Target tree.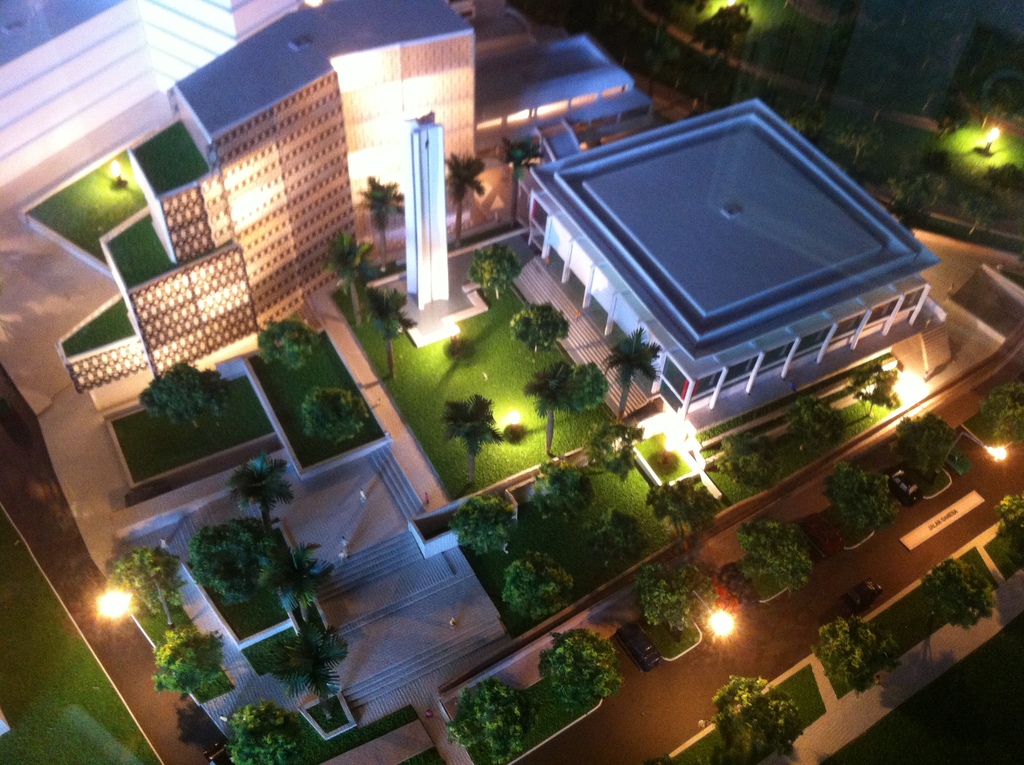
Target region: x1=637 y1=552 x2=716 y2=643.
